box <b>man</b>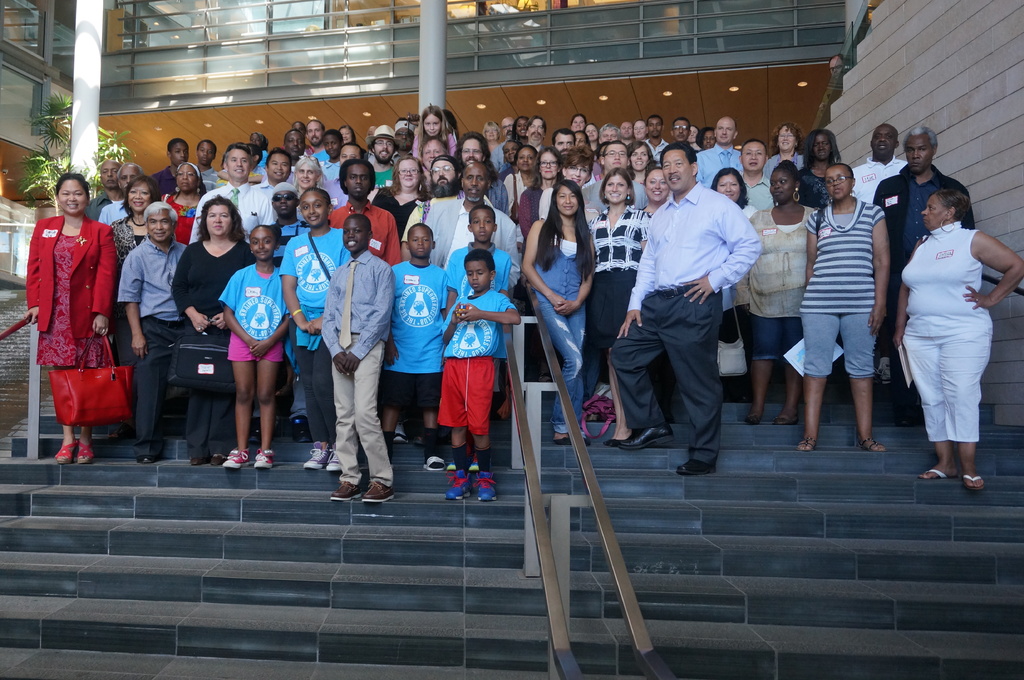
x1=195, y1=140, x2=225, y2=190
